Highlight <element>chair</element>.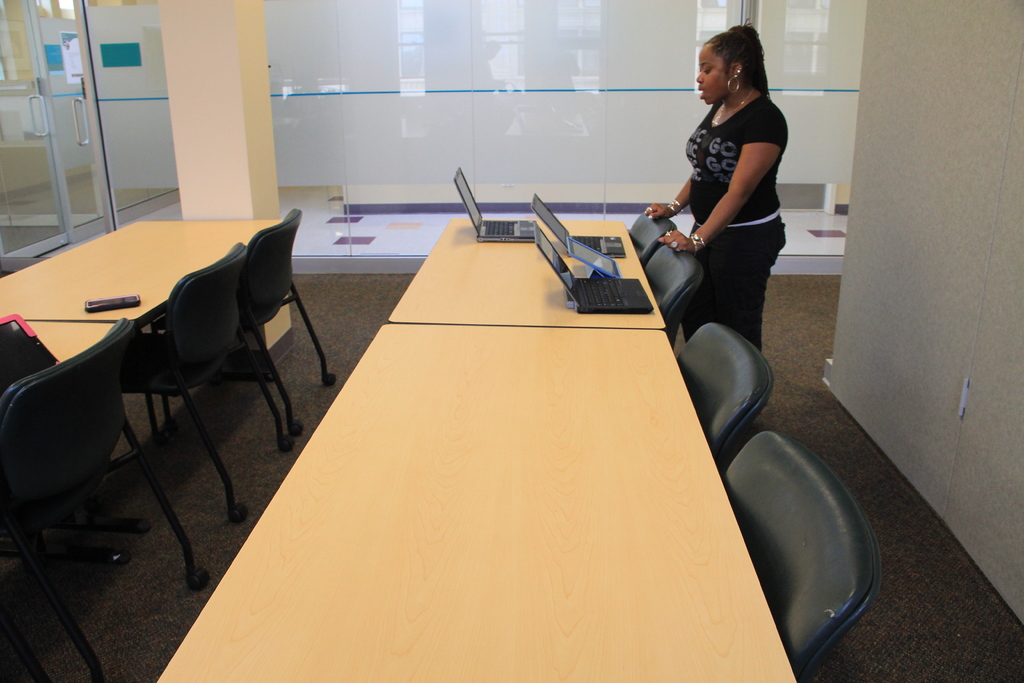
Highlighted region: bbox(623, 208, 675, 264).
